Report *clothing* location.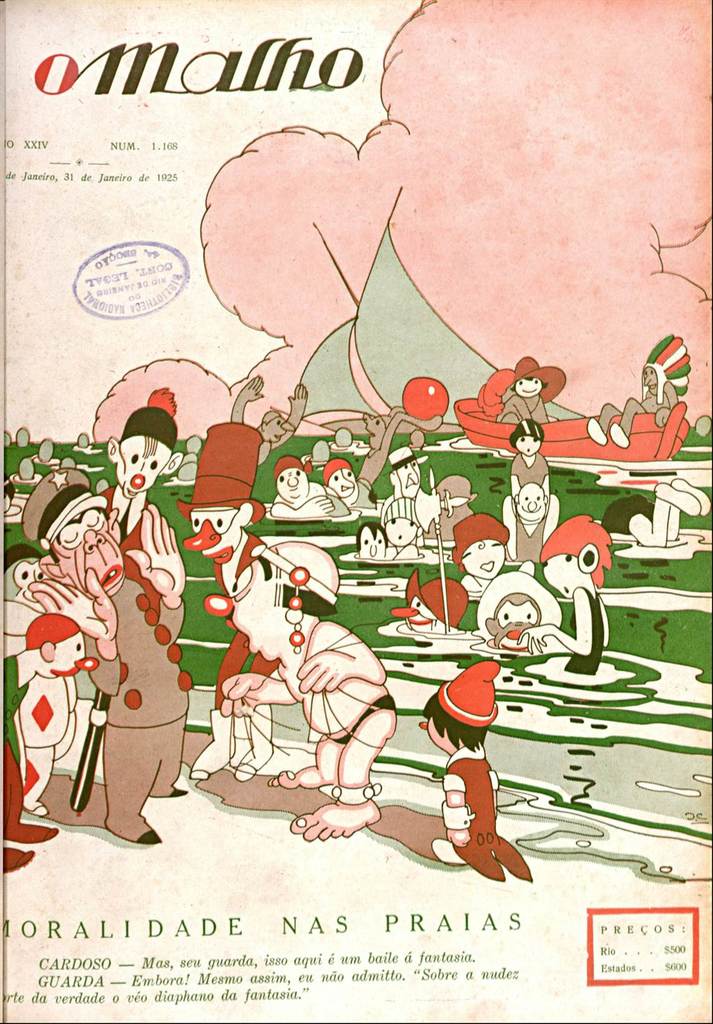
Report: left=82, top=477, right=185, bottom=830.
